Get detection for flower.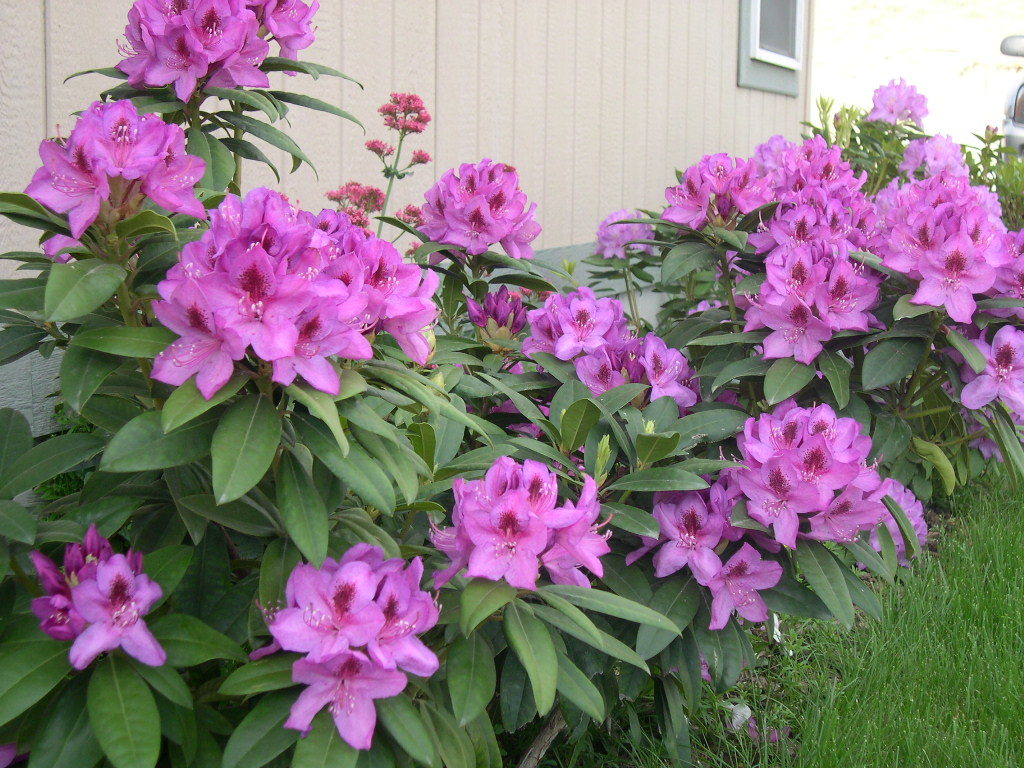
Detection: box=[29, 524, 163, 673].
